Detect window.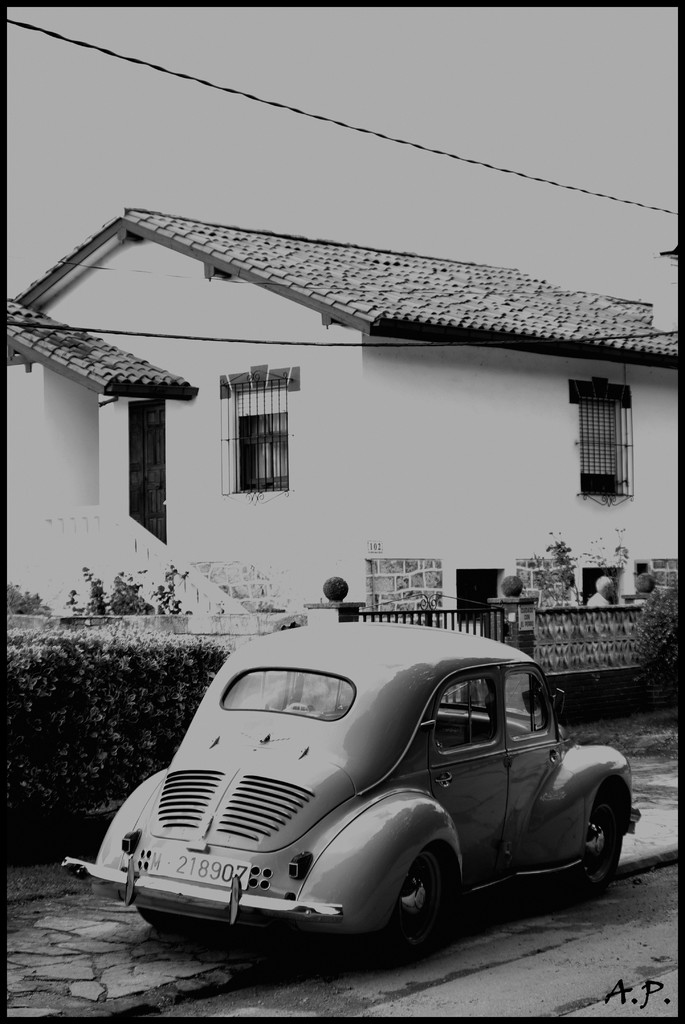
Detected at 545,382,645,501.
